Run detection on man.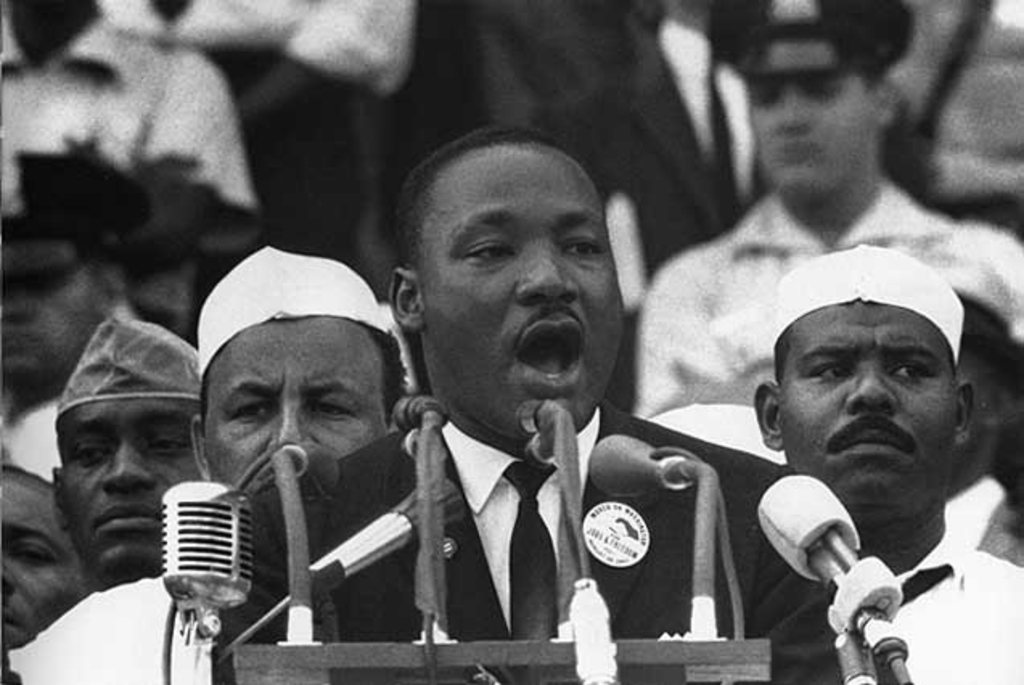
Result: 0/145/158/487.
